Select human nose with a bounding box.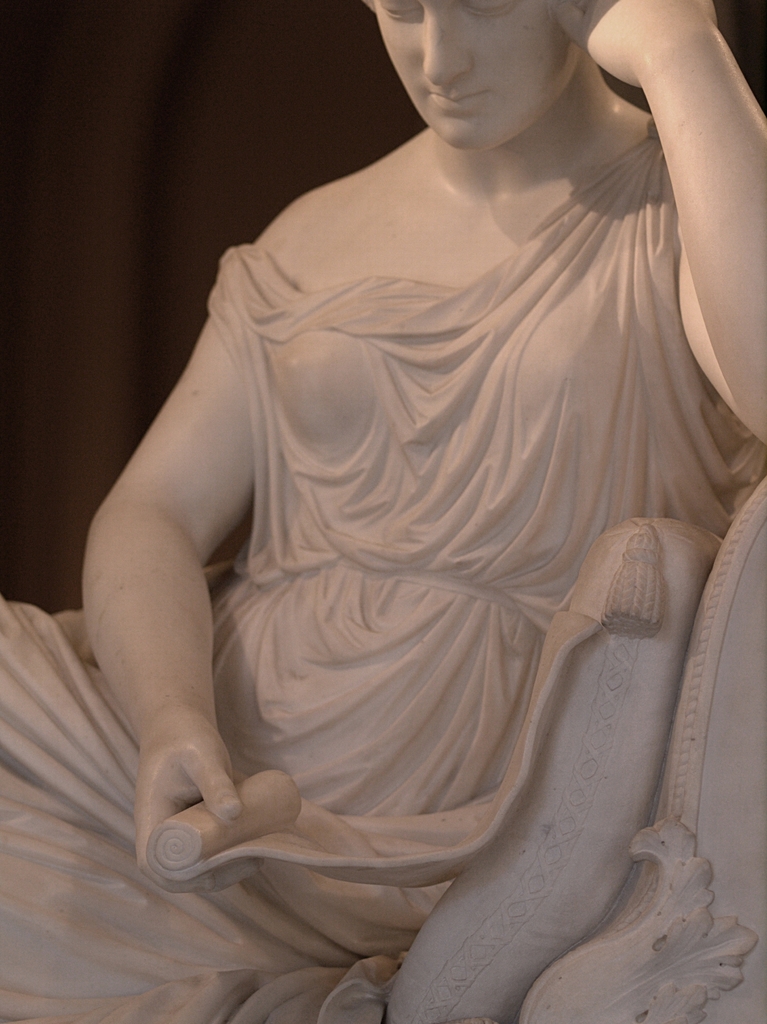
{"x1": 425, "y1": 1, "x2": 474, "y2": 92}.
